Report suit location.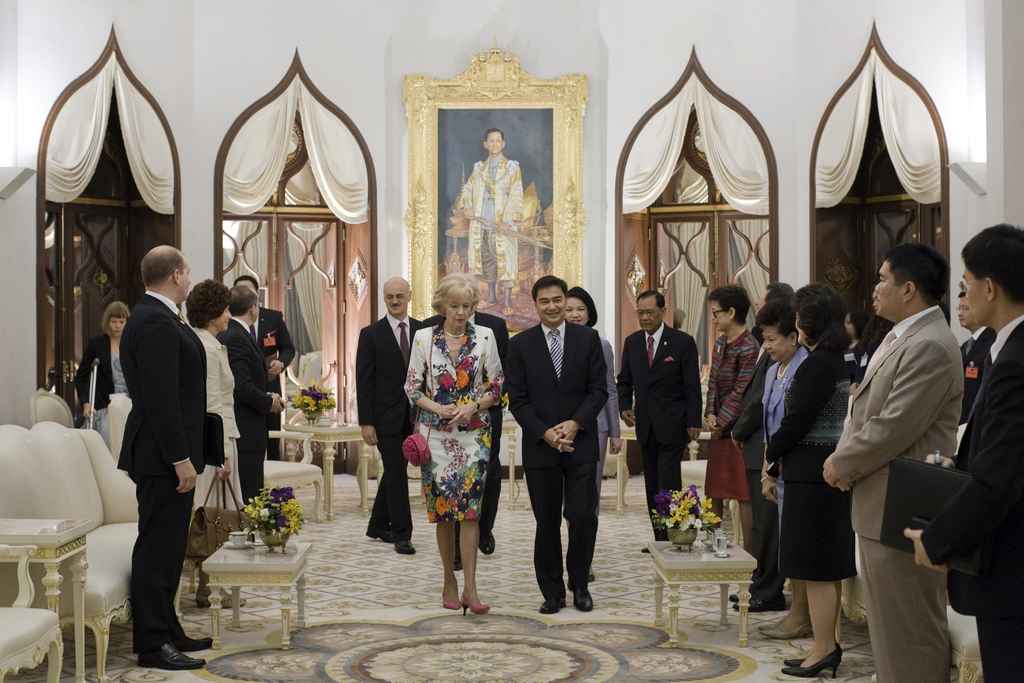
Report: crop(615, 321, 703, 542).
